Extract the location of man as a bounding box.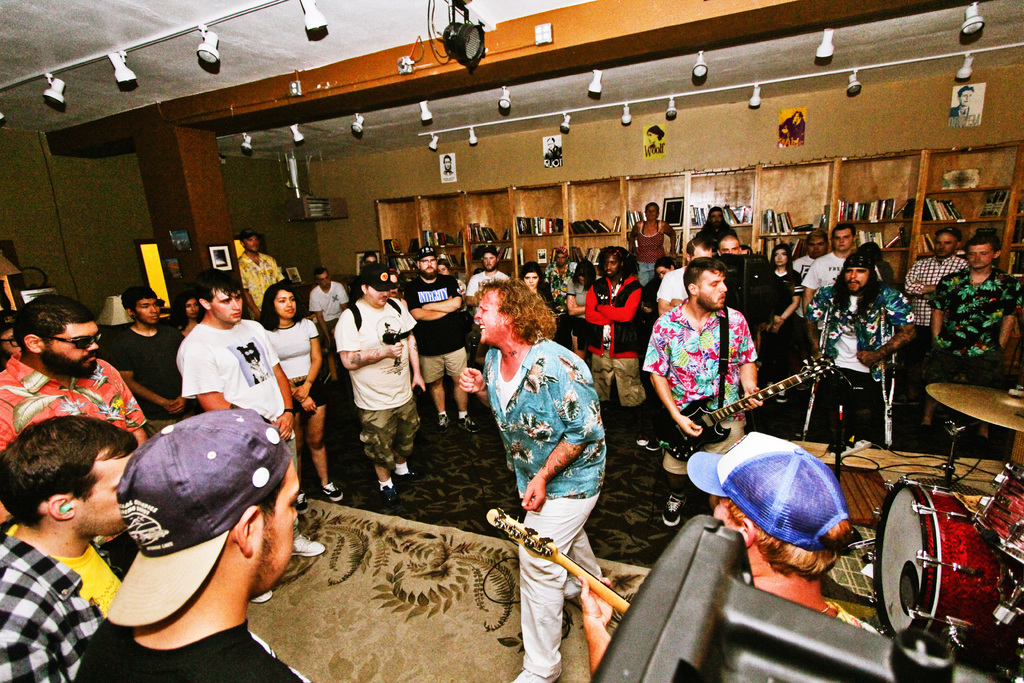
{"x1": 797, "y1": 223, "x2": 859, "y2": 358}.
